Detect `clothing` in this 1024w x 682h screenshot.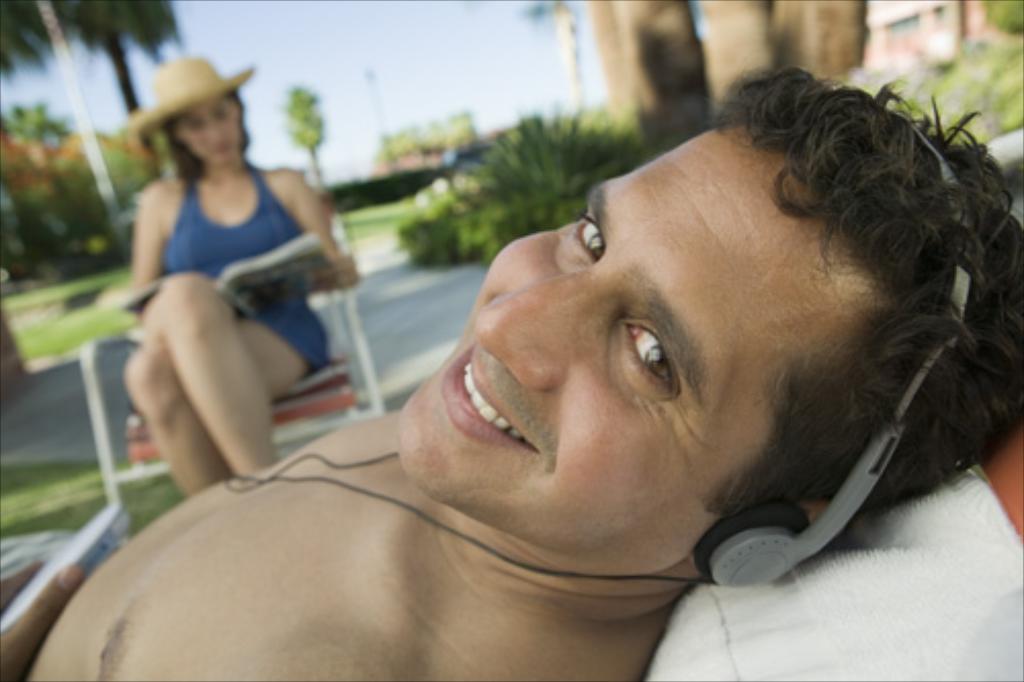
Detection: 162/150/330/365.
